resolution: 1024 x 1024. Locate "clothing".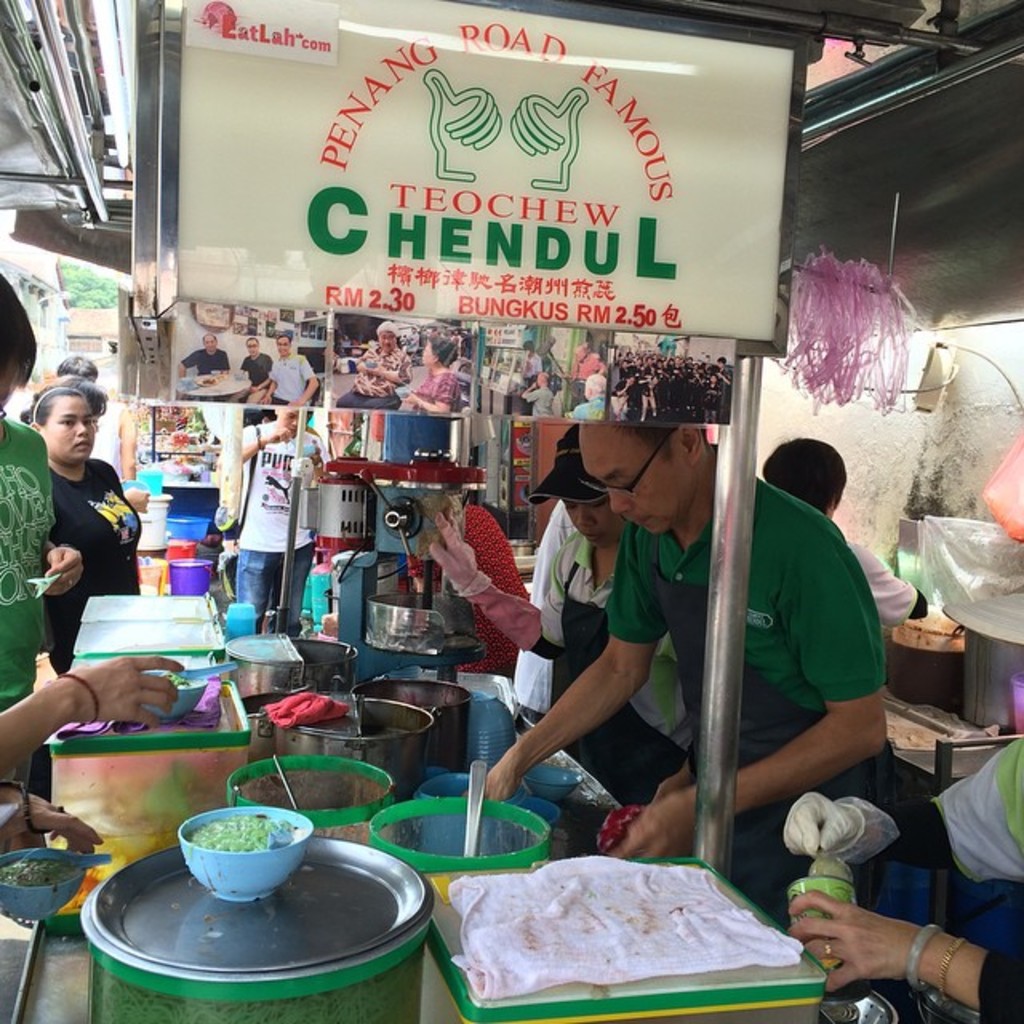
<box>237,354,269,392</box>.
